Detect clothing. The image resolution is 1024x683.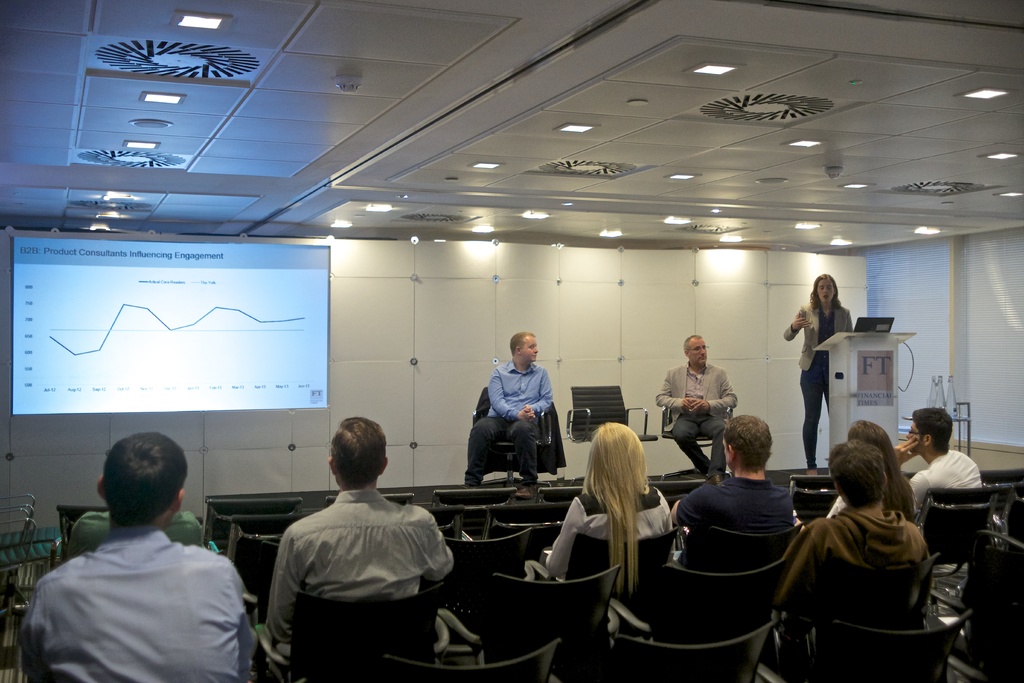
x1=778, y1=506, x2=930, y2=682.
